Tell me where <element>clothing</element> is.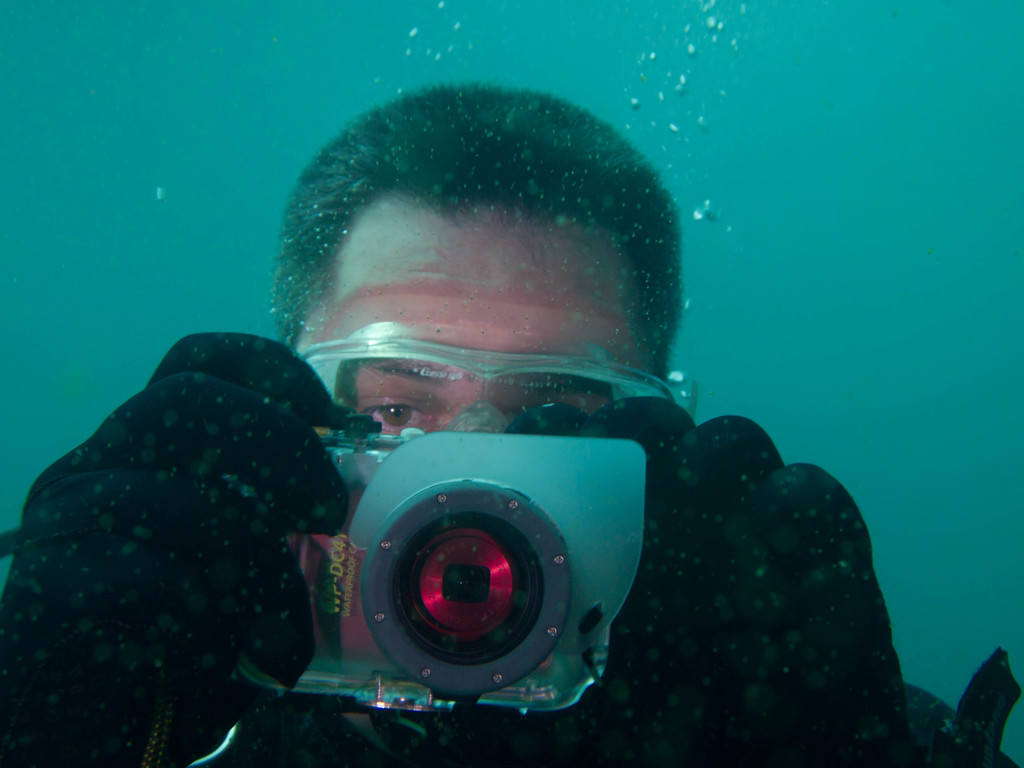
<element>clothing</element> is at <region>0, 333, 914, 767</region>.
